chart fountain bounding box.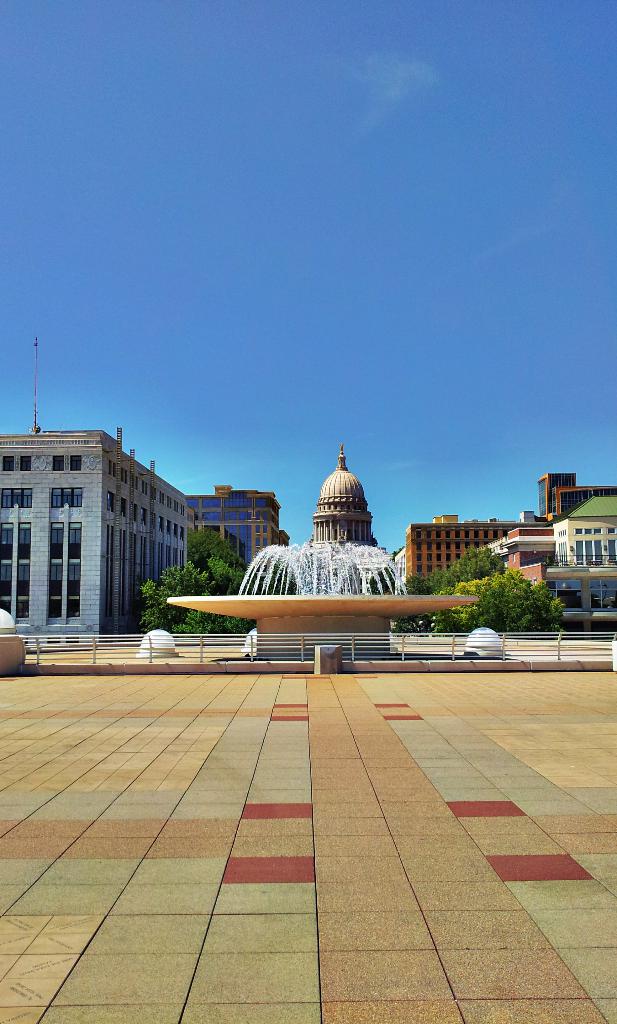
Charted: <bbox>145, 467, 486, 678</bbox>.
